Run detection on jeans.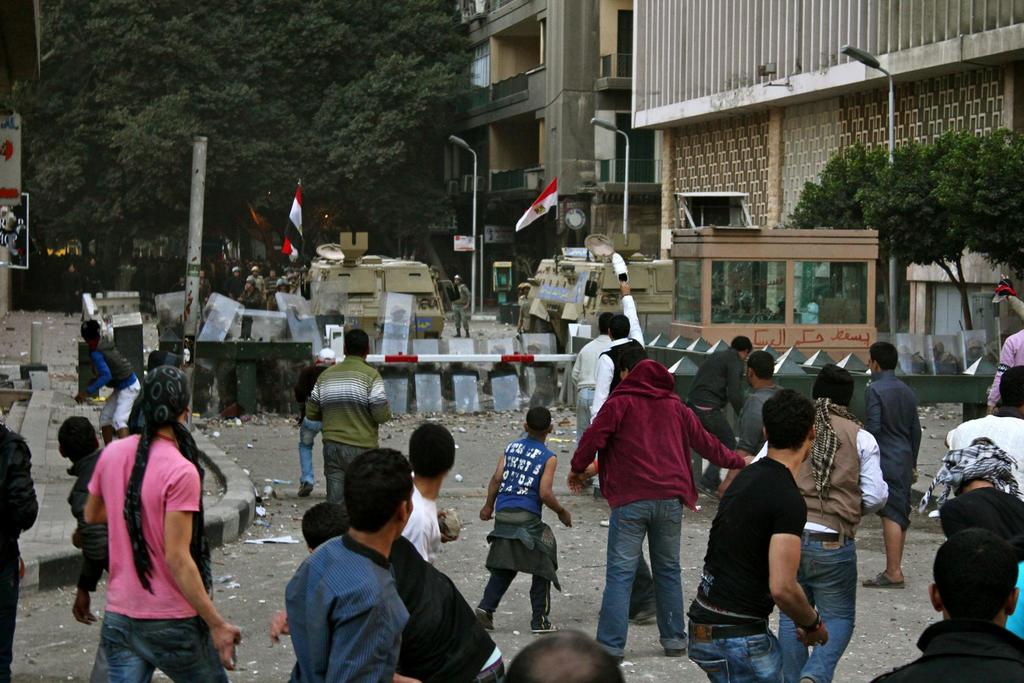
Result: <box>302,420,324,482</box>.
